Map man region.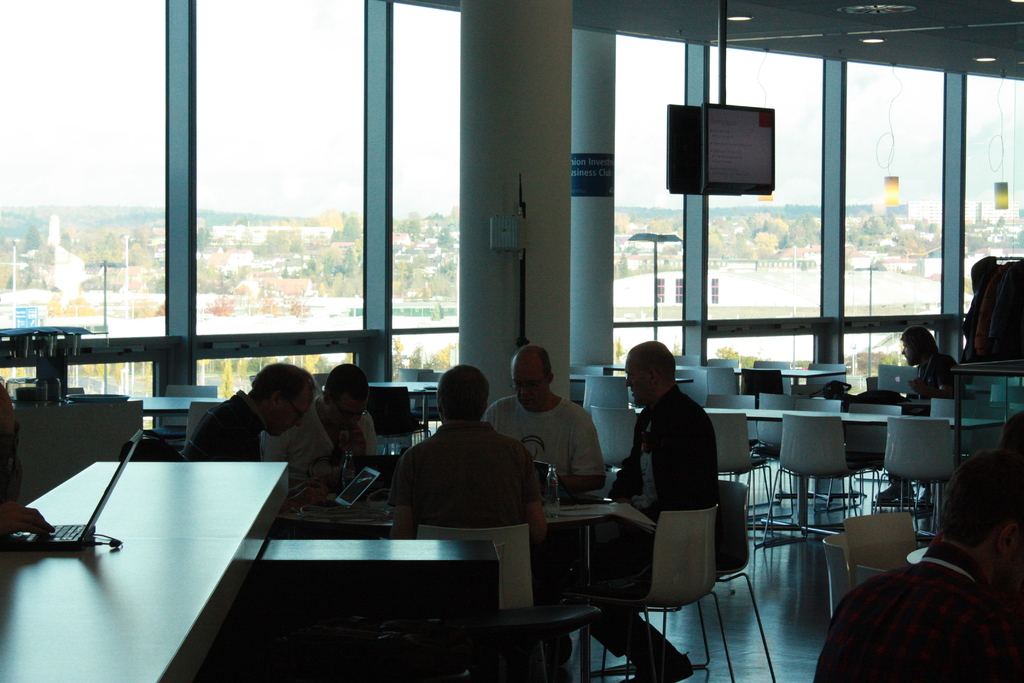
Mapped to (267,360,372,503).
